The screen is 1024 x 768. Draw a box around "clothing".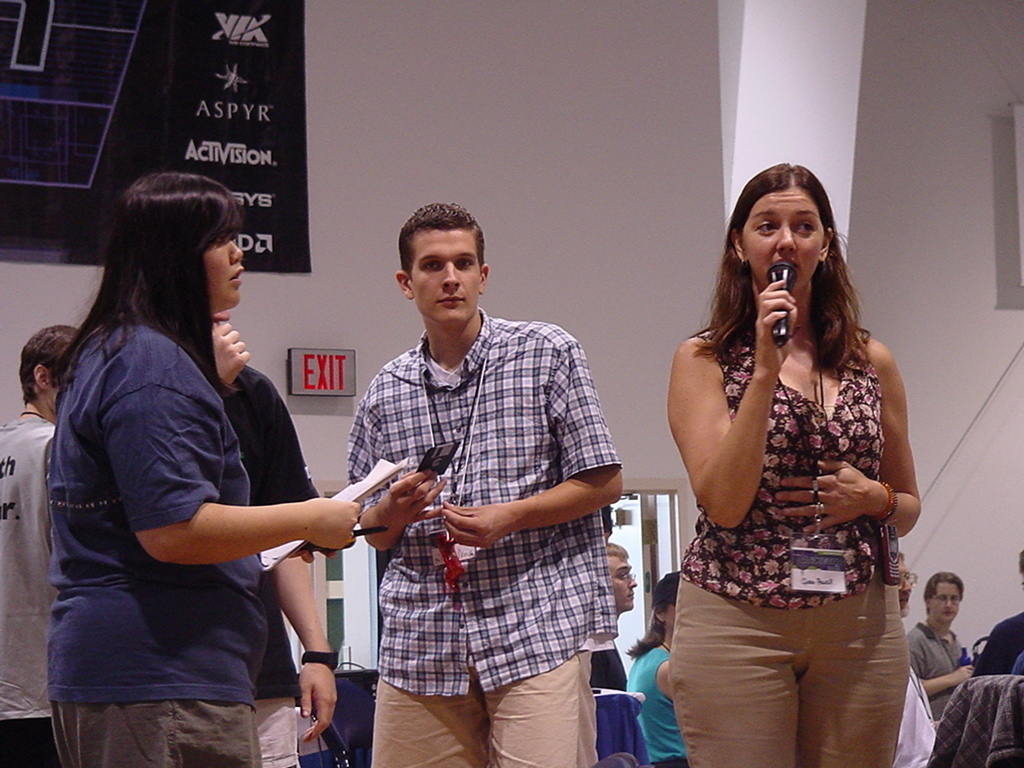
Rect(668, 315, 913, 767).
